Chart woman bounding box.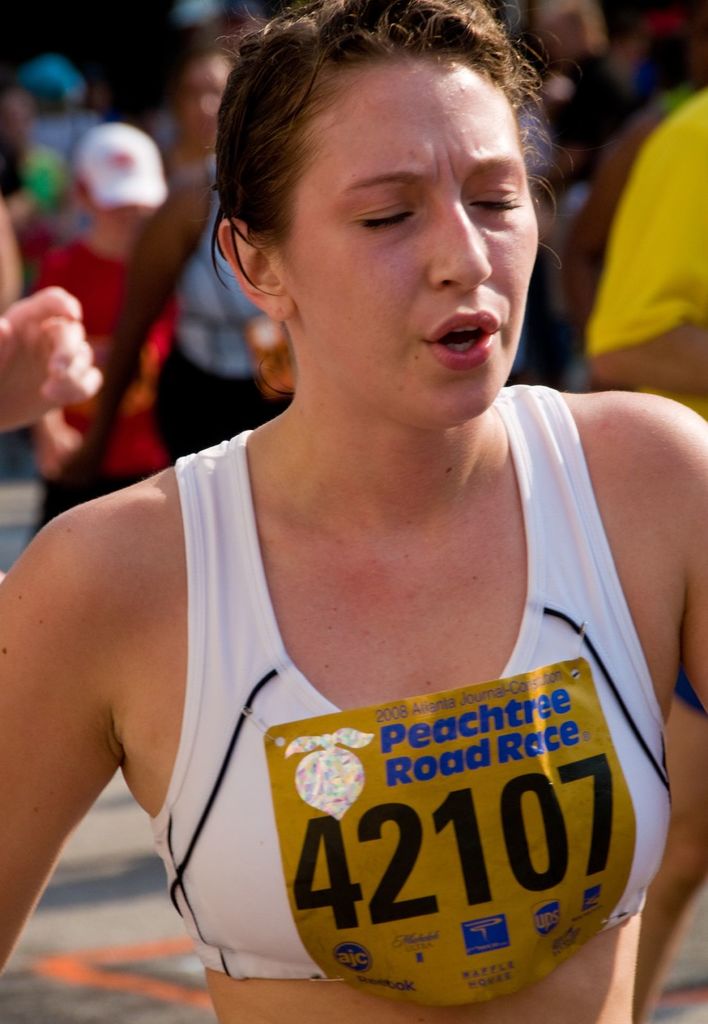
Charted: 0 0 707 1023.
